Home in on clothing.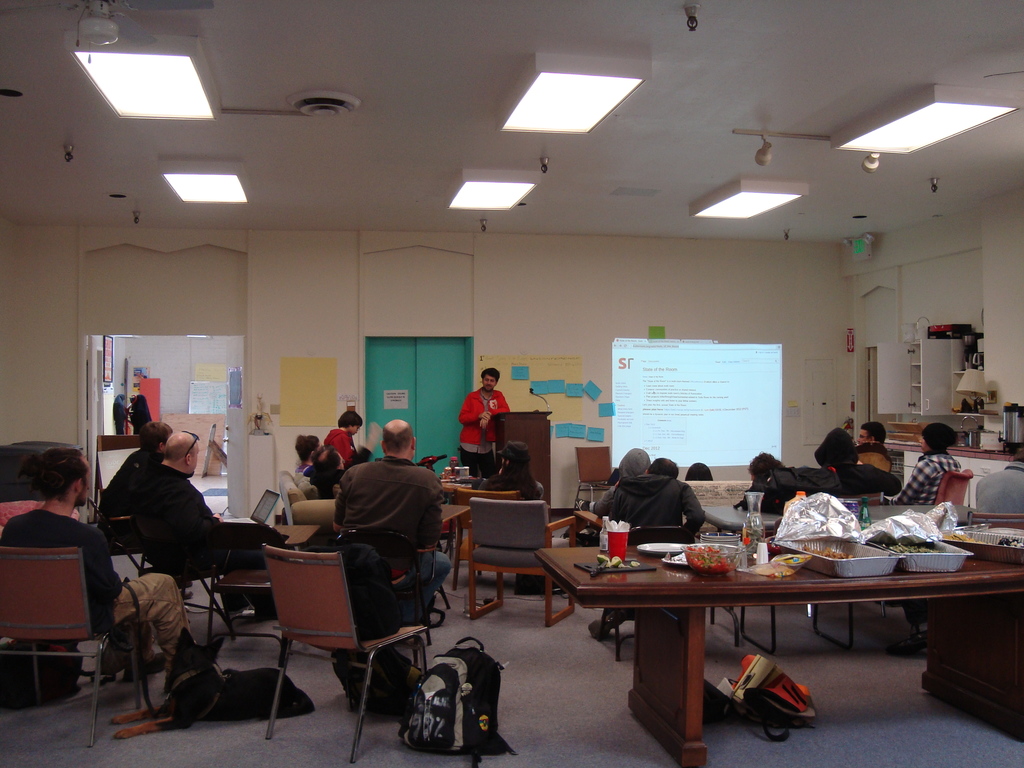
Homed in at region(330, 458, 449, 607).
